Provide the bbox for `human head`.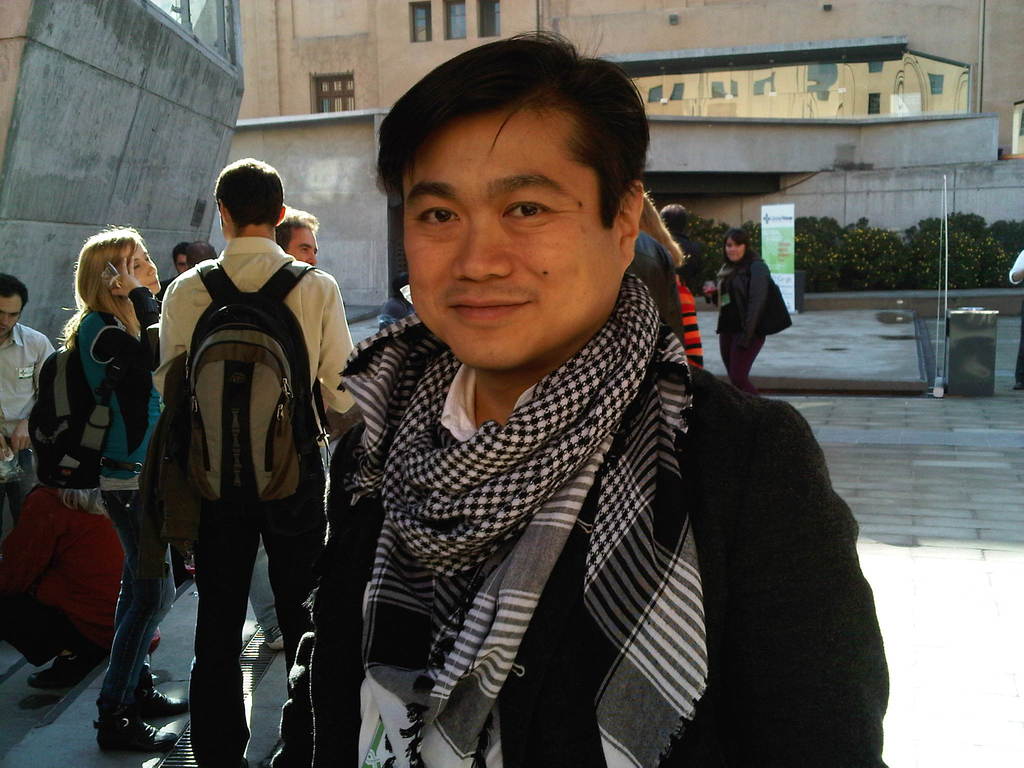
box(276, 204, 324, 267).
